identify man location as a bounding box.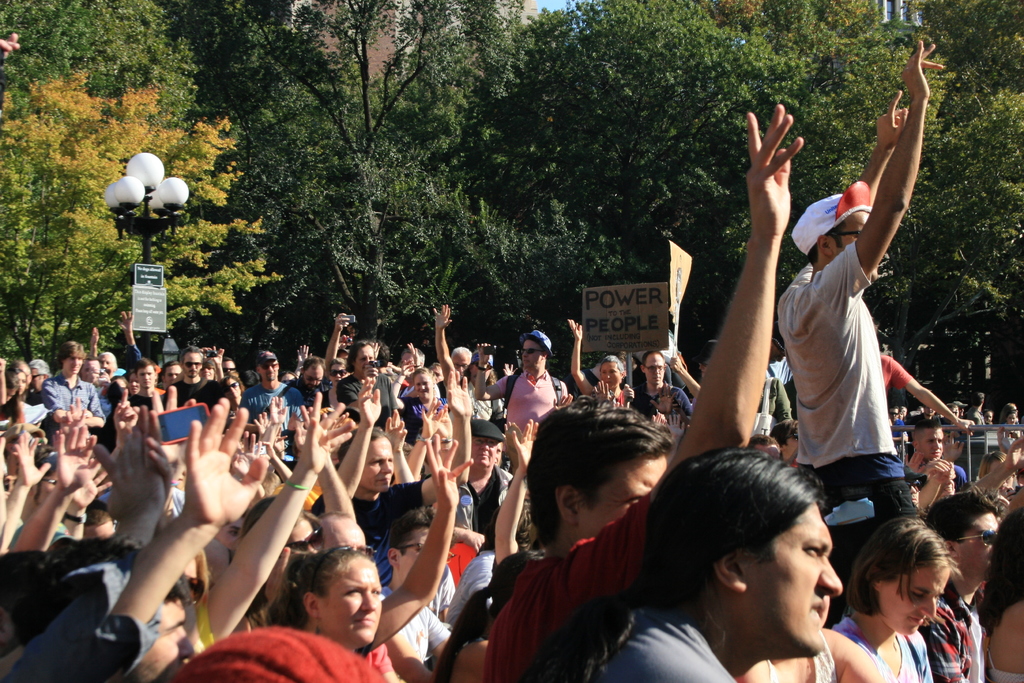
(x1=176, y1=338, x2=207, y2=391).
